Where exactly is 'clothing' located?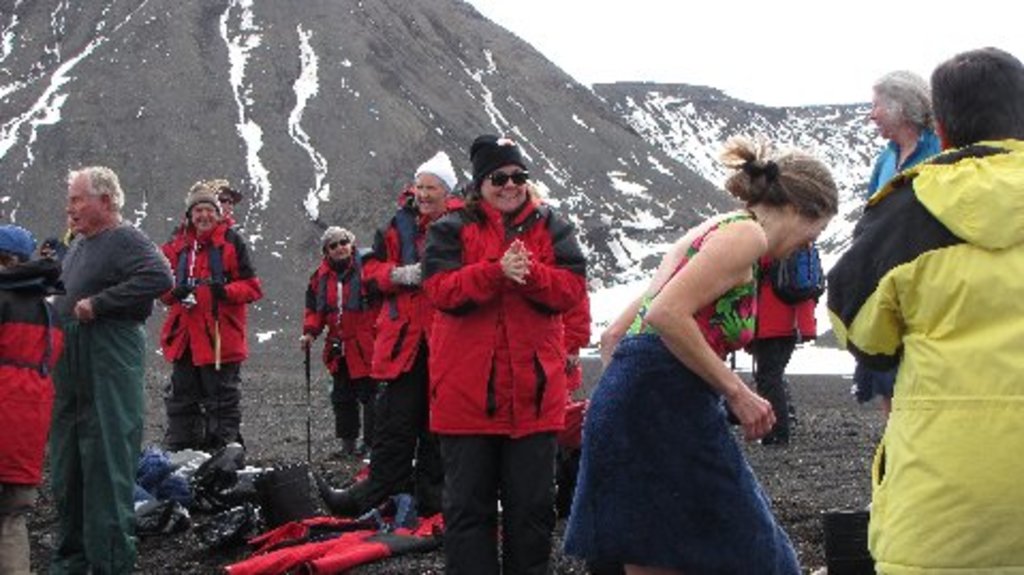
Its bounding box is {"left": 558, "top": 201, "right": 810, "bottom": 573}.
